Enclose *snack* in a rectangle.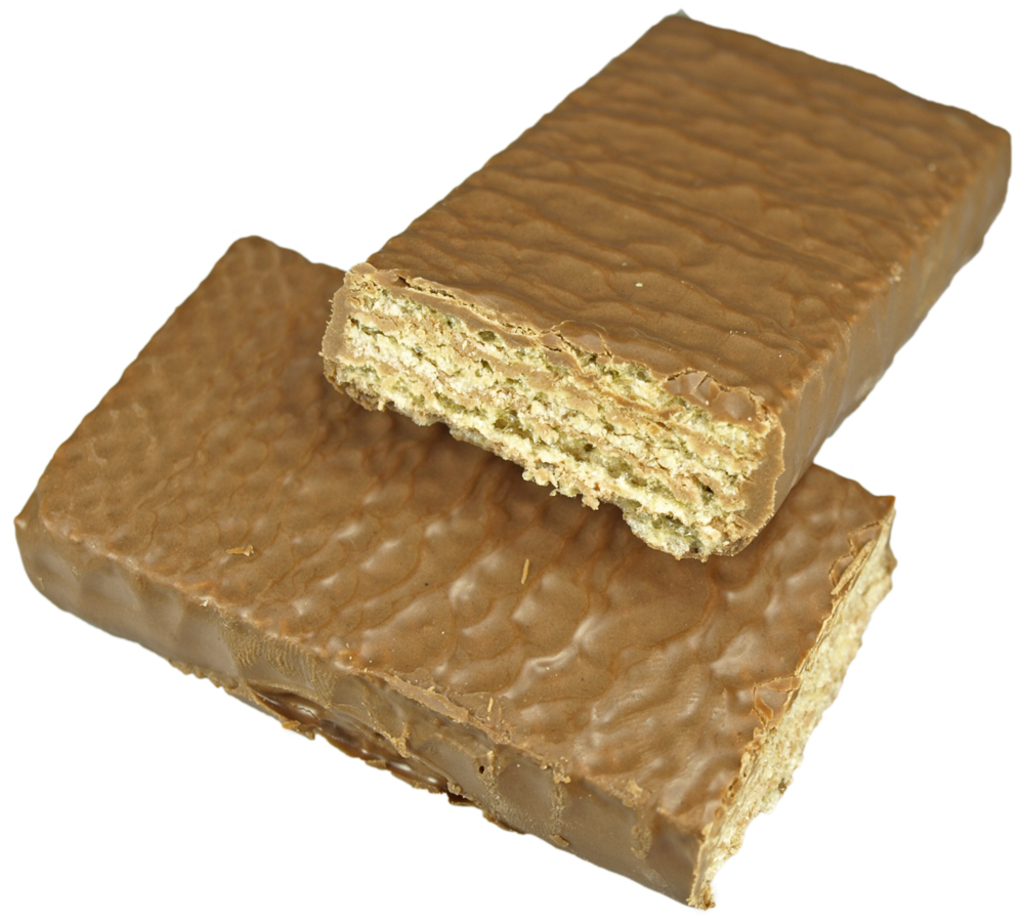
select_region(9, 236, 900, 908).
